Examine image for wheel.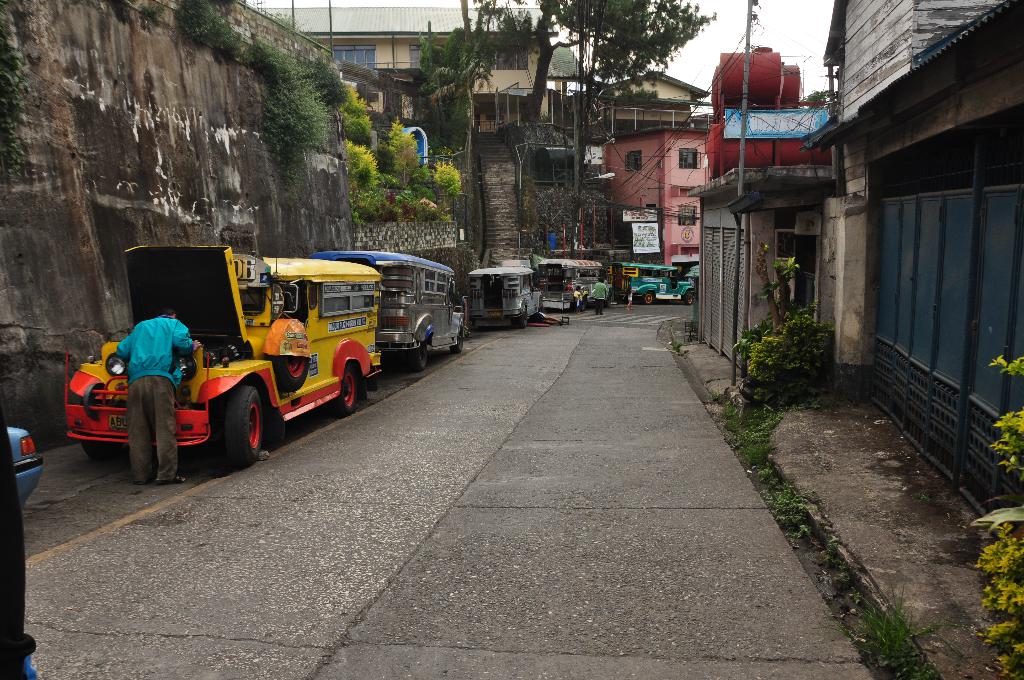
Examination result: x1=514, y1=302, x2=531, y2=330.
